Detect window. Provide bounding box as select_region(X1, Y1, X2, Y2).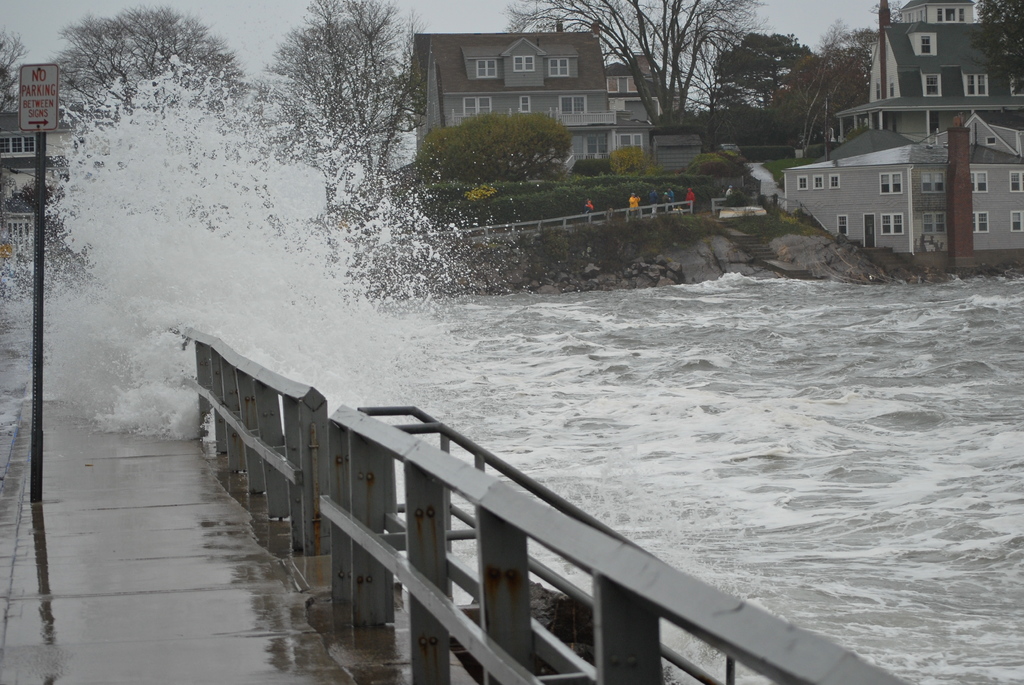
select_region(981, 133, 998, 148).
